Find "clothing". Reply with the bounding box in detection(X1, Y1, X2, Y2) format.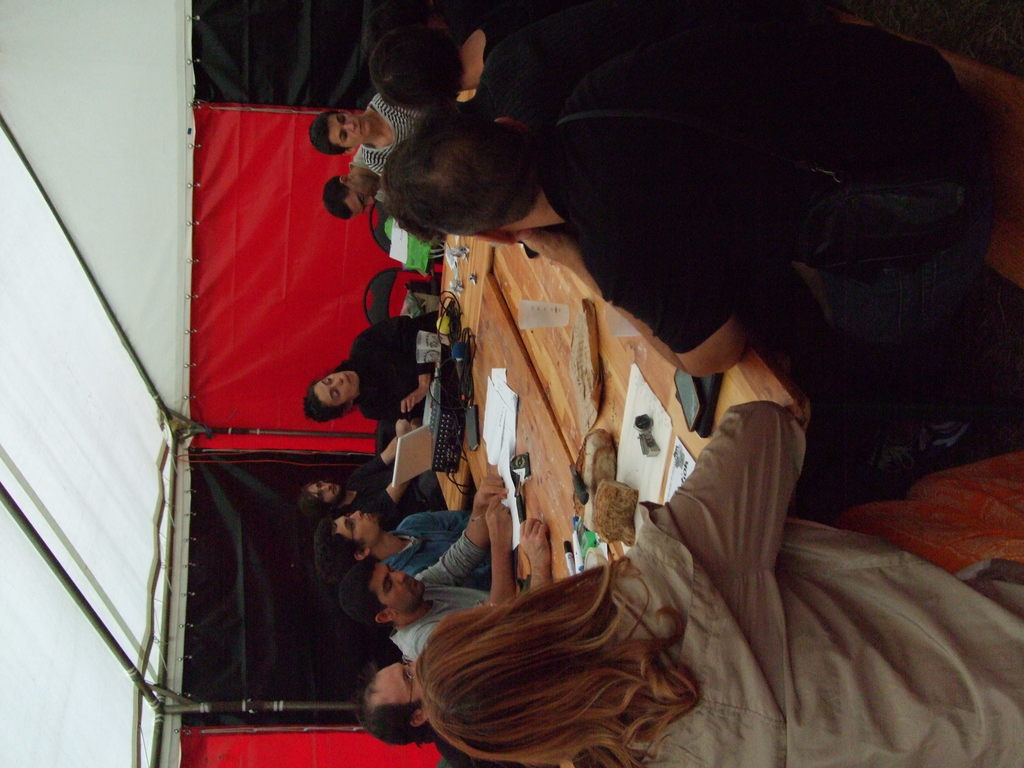
detection(485, 12, 622, 121).
